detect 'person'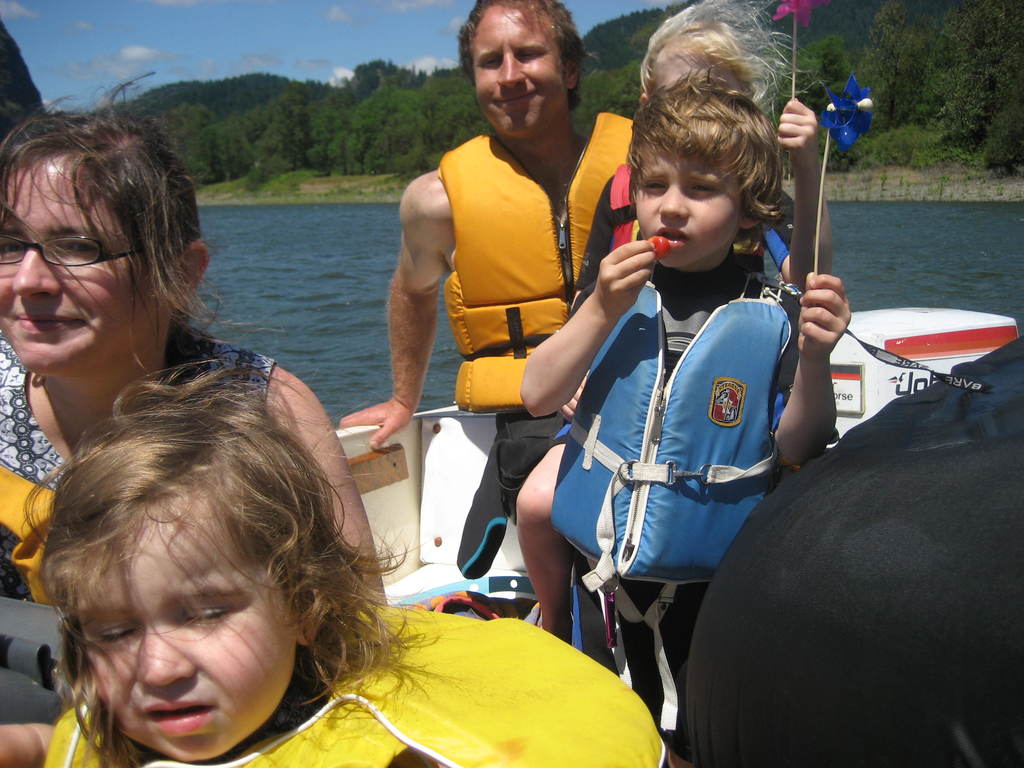
bbox=[0, 99, 381, 767]
